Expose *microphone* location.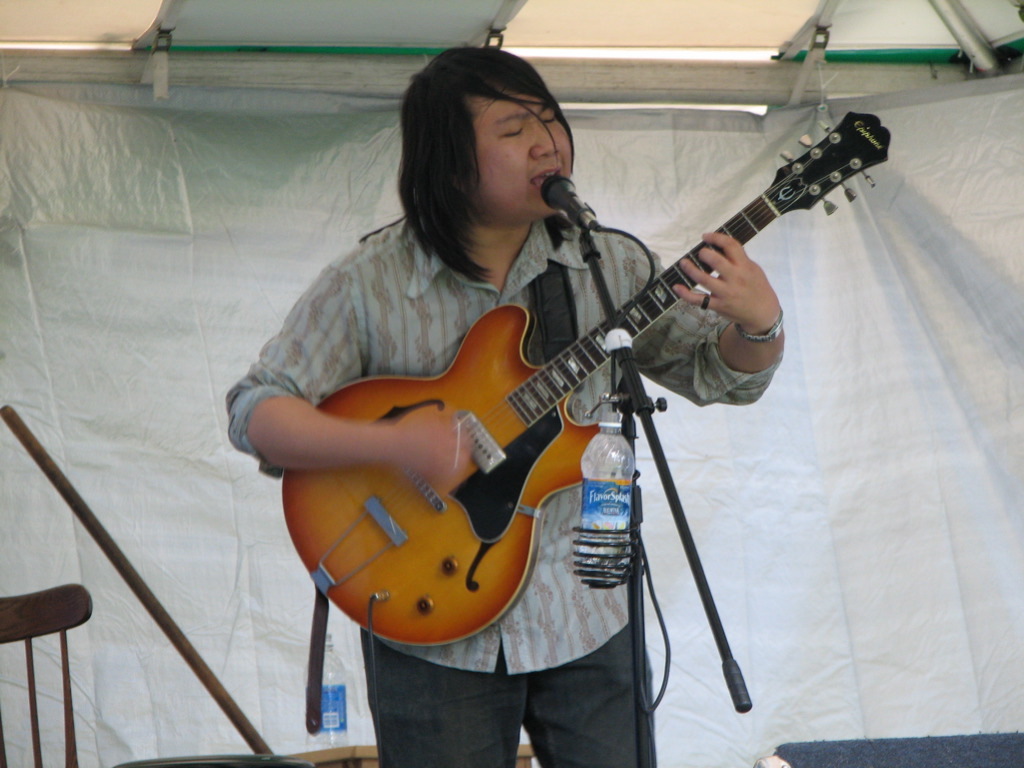
Exposed at x1=541 y1=171 x2=599 y2=214.
